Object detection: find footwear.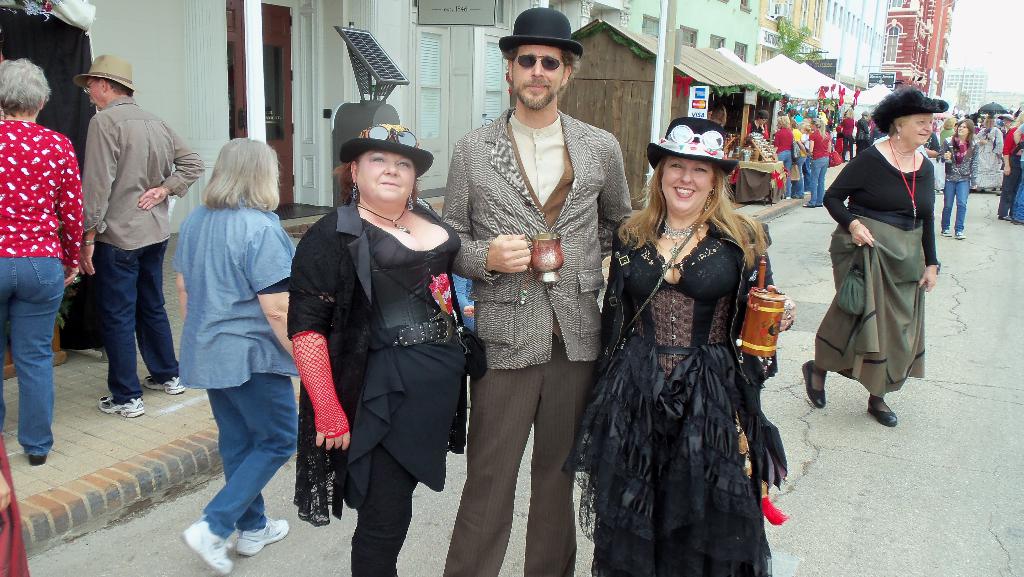
{"left": 97, "top": 393, "right": 144, "bottom": 416}.
